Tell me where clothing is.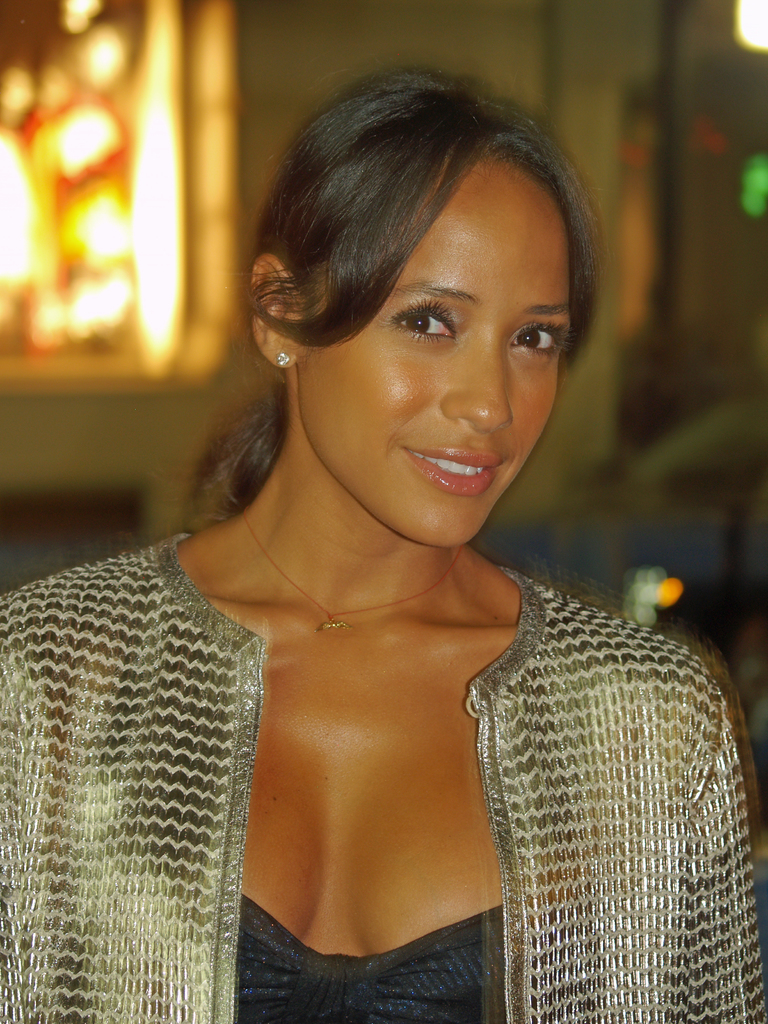
clothing is at x1=0, y1=510, x2=762, y2=1023.
